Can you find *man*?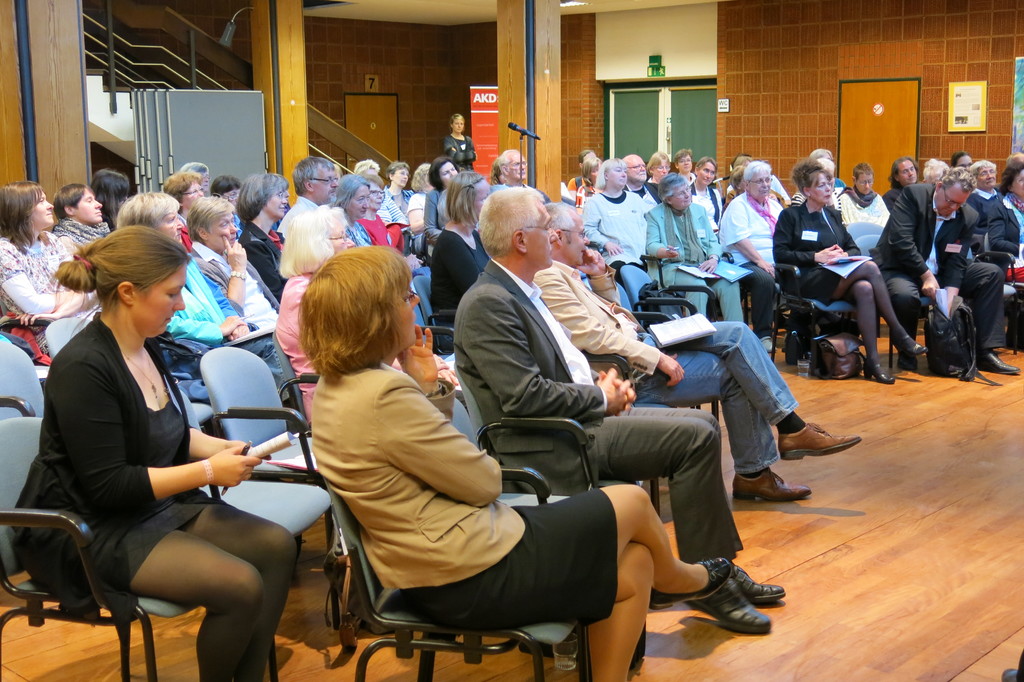
Yes, bounding box: <region>621, 153, 666, 219</region>.
